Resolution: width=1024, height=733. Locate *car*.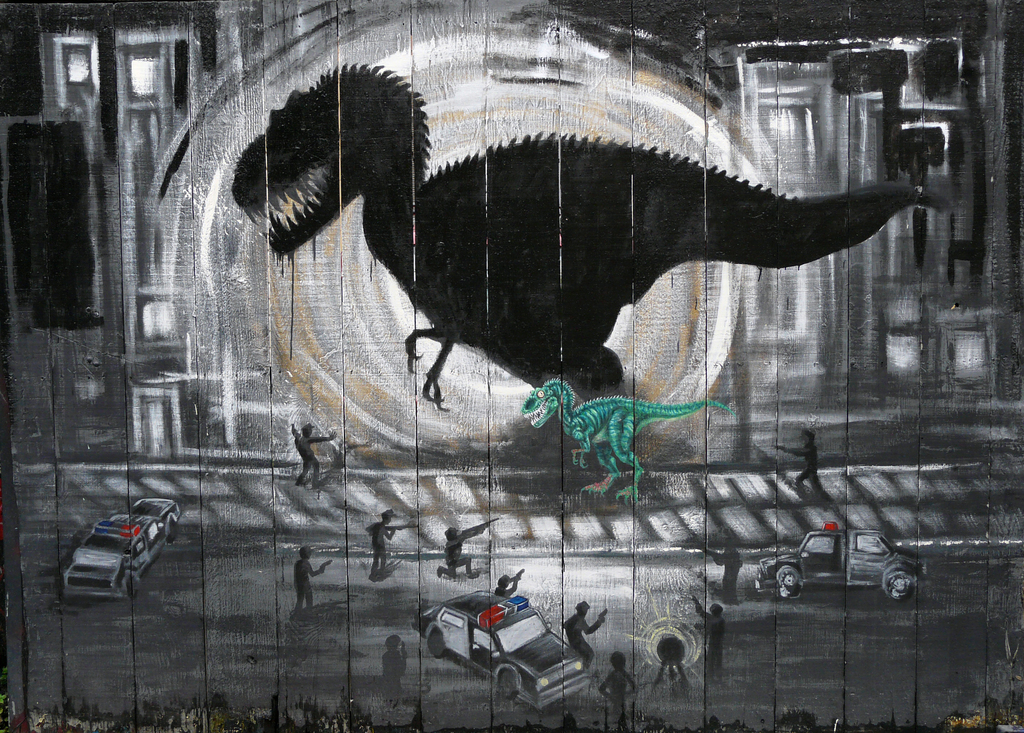
left=410, top=592, right=591, bottom=709.
